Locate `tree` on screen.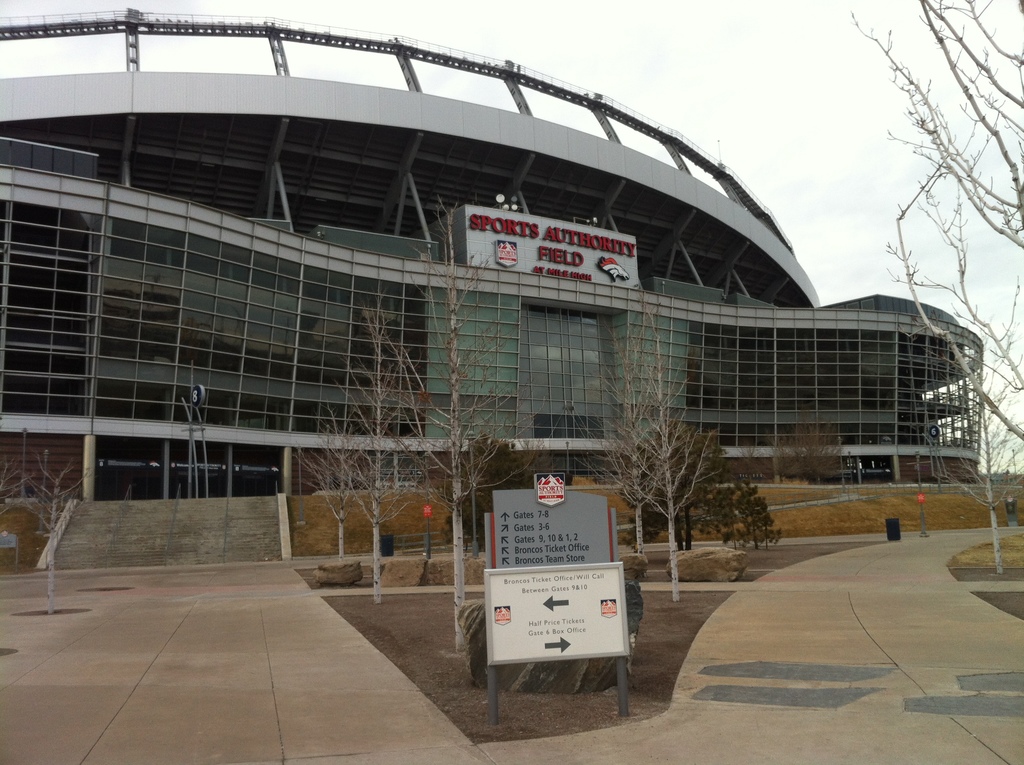
On screen at {"x1": 370, "y1": 204, "x2": 554, "y2": 656}.
